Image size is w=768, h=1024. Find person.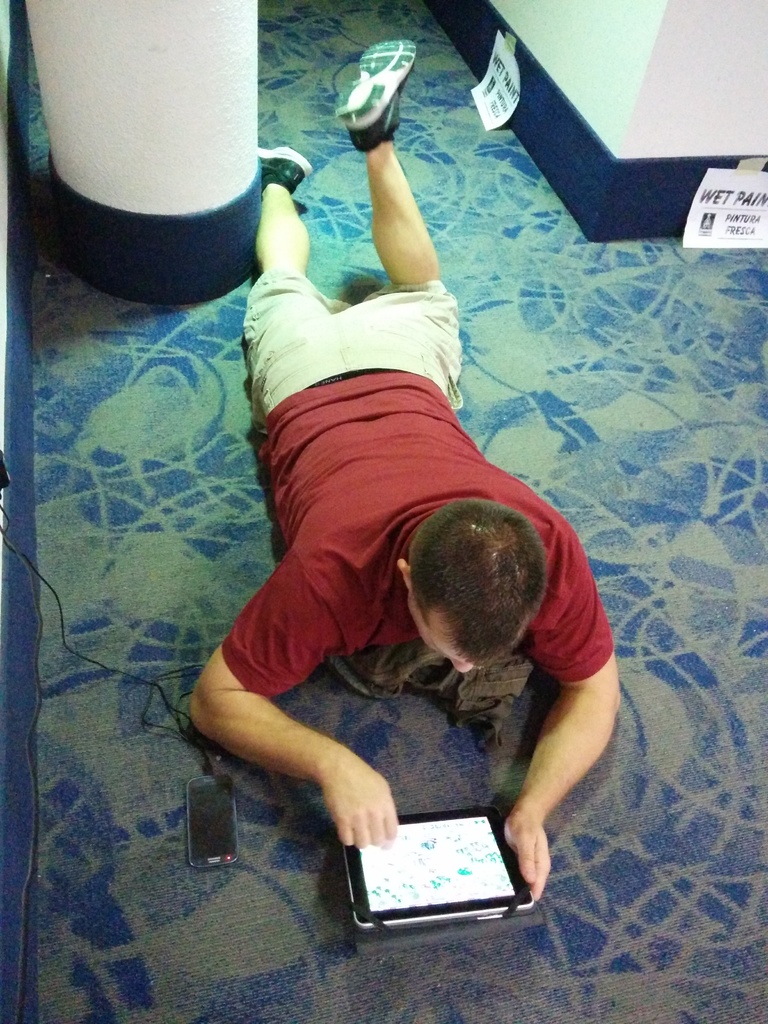
box=[173, 47, 598, 920].
